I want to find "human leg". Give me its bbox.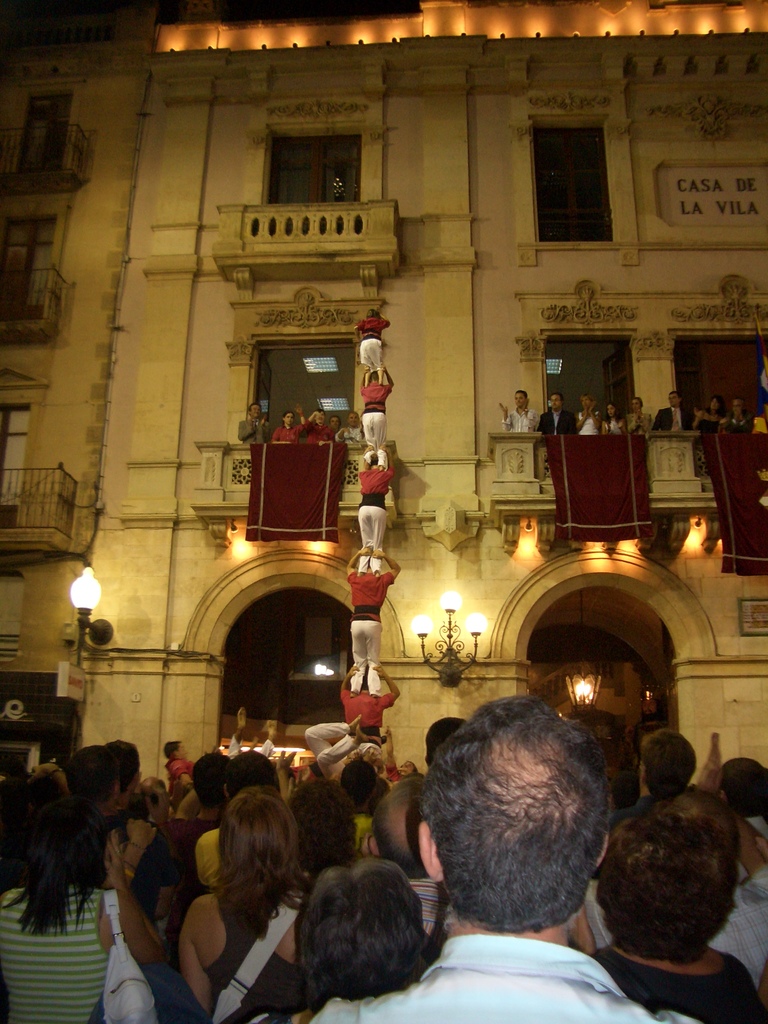
352/616/362/690.
